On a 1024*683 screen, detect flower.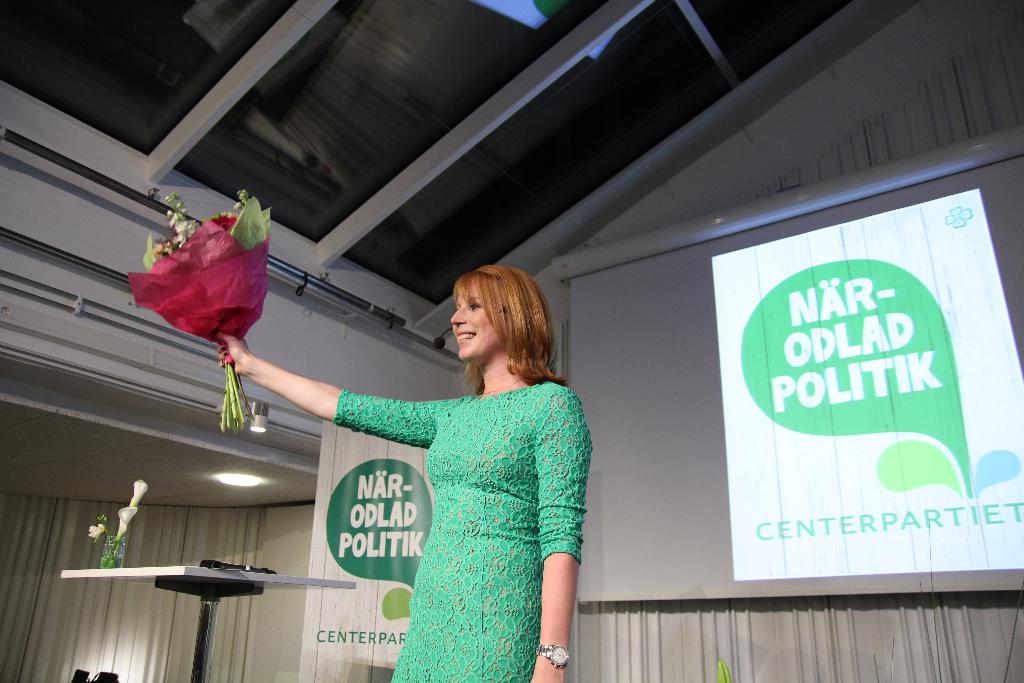
x1=152, y1=240, x2=163, y2=258.
